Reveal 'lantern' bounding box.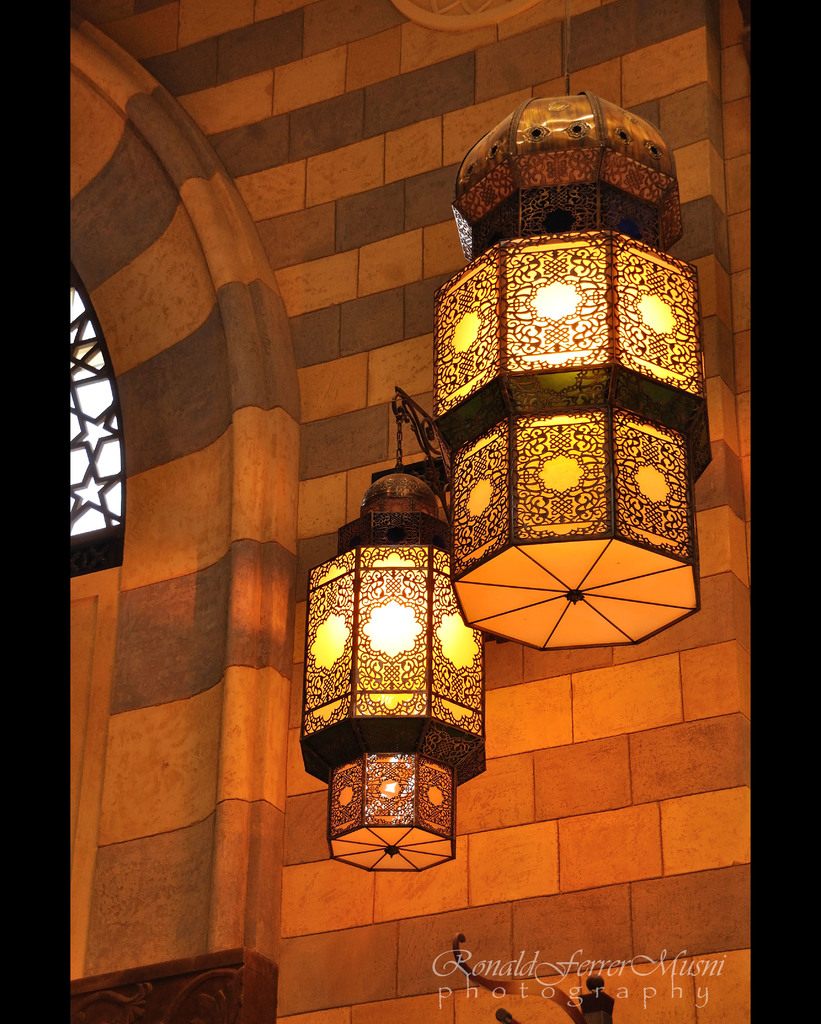
Revealed: left=301, top=476, right=488, bottom=874.
